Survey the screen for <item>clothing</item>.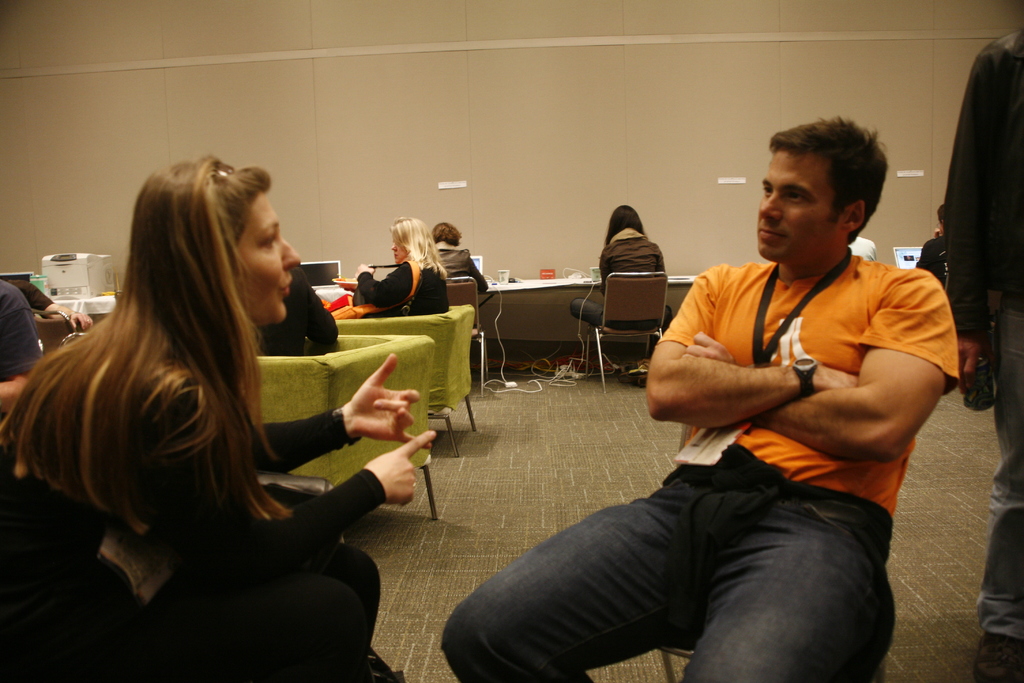
Survey found: region(436, 243, 490, 296).
